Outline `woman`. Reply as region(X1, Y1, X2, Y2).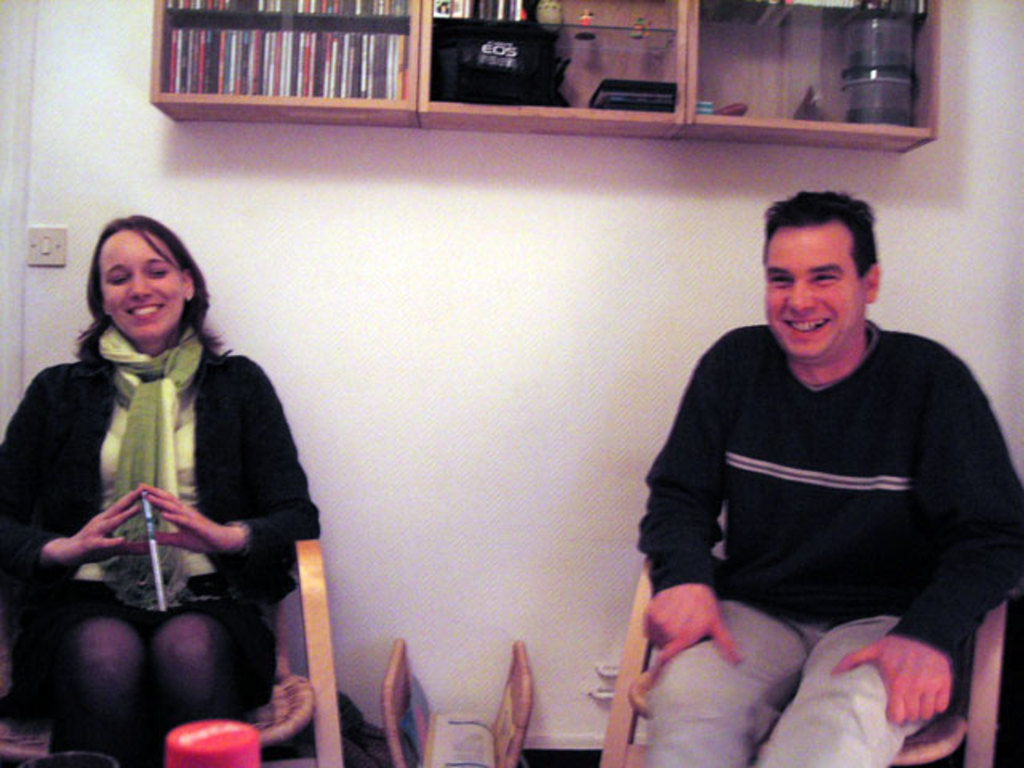
region(10, 189, 320, 750).
